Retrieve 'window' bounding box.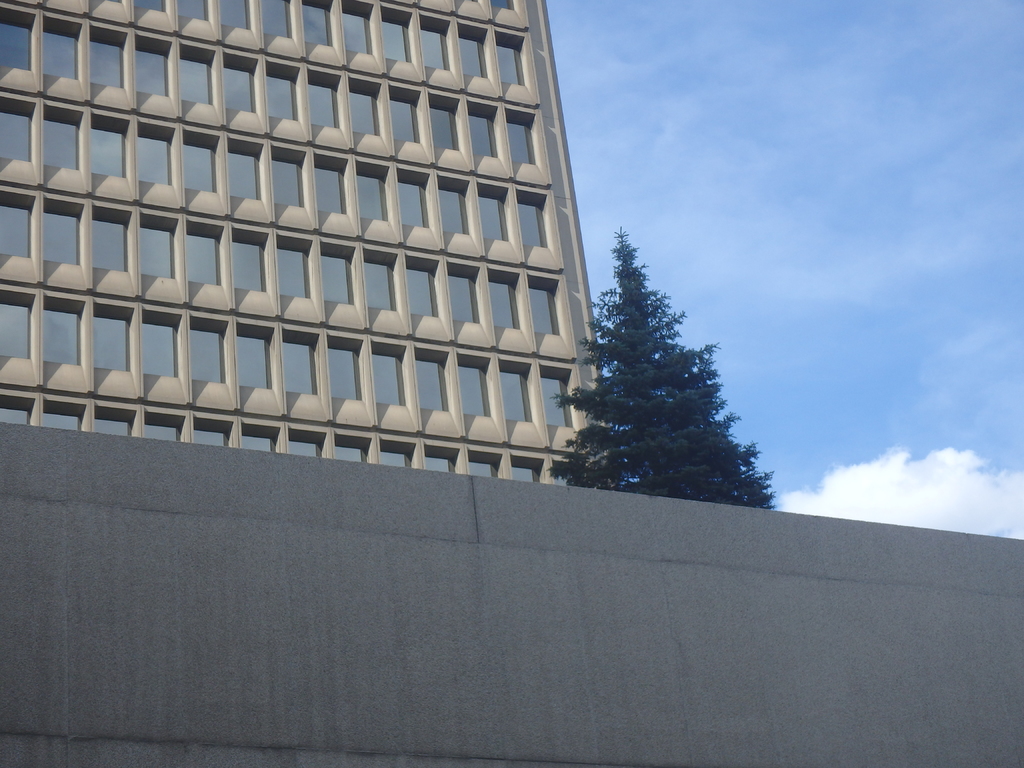
Bounding box: x1=541 y1=369 x2=578 y2=427.
